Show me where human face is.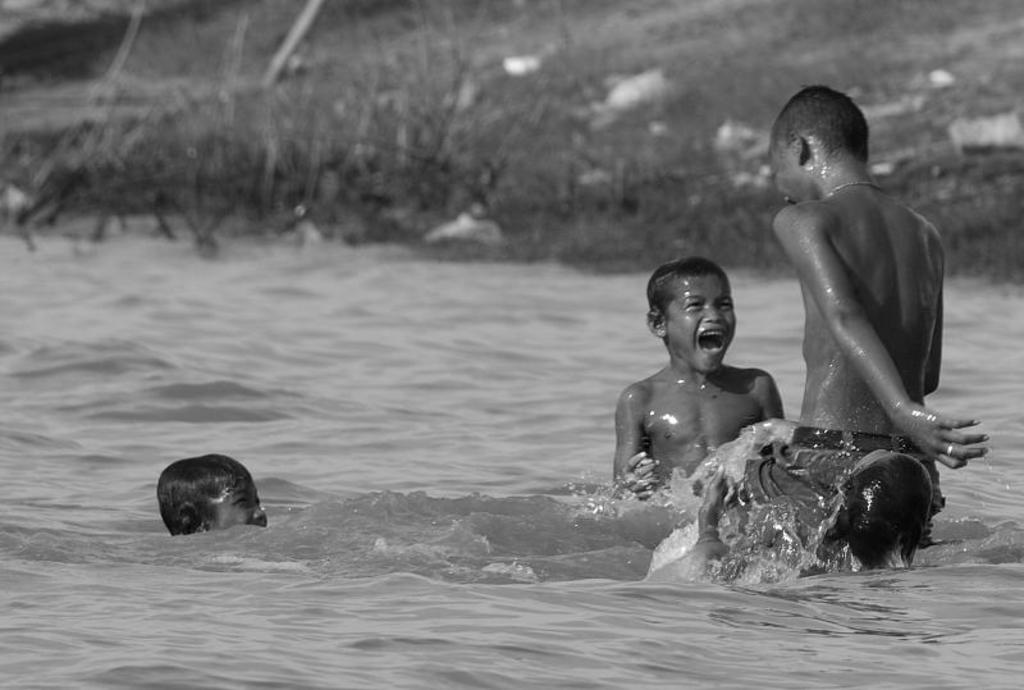
human face is at (x1=209, y1=479, x2=266, y2=533).
